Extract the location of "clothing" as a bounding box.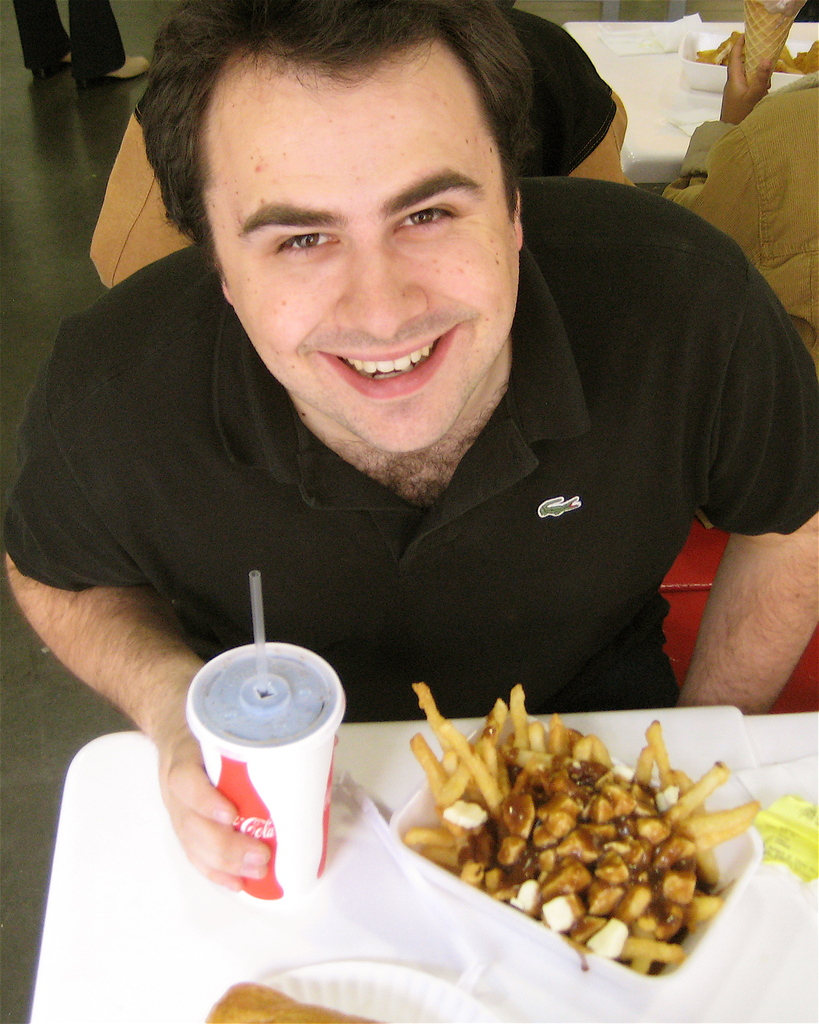
88, 0, 631, 287.
